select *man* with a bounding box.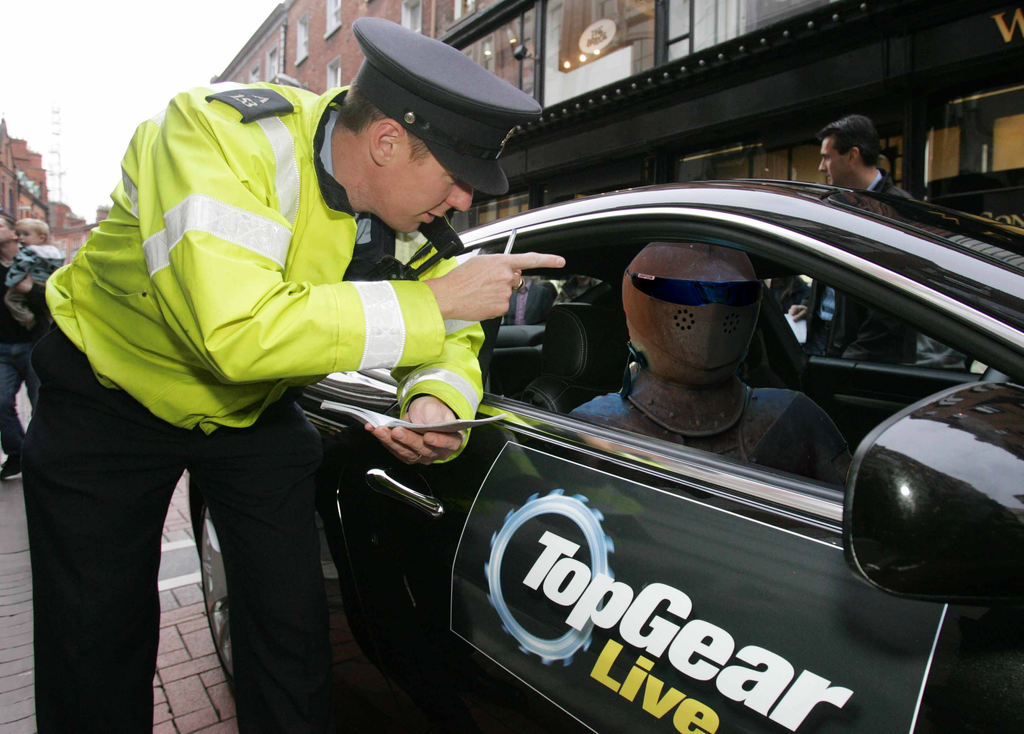
detection(0, 214, 55, 475).
